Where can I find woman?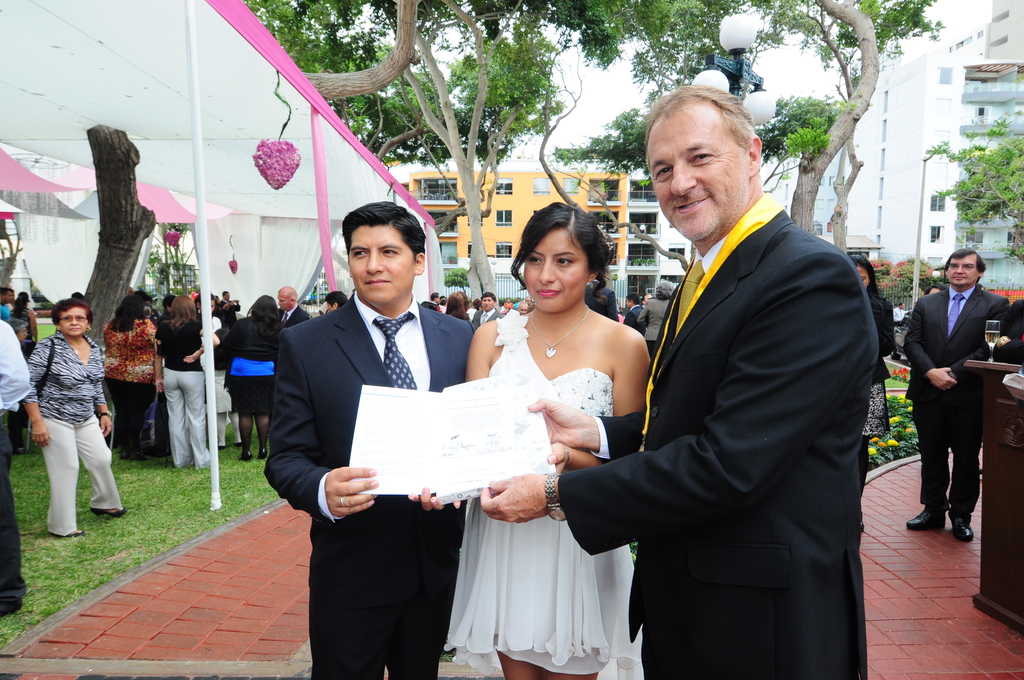
You can find it at pyautogui.locateOnScreen(95, 294, 161, 455).
